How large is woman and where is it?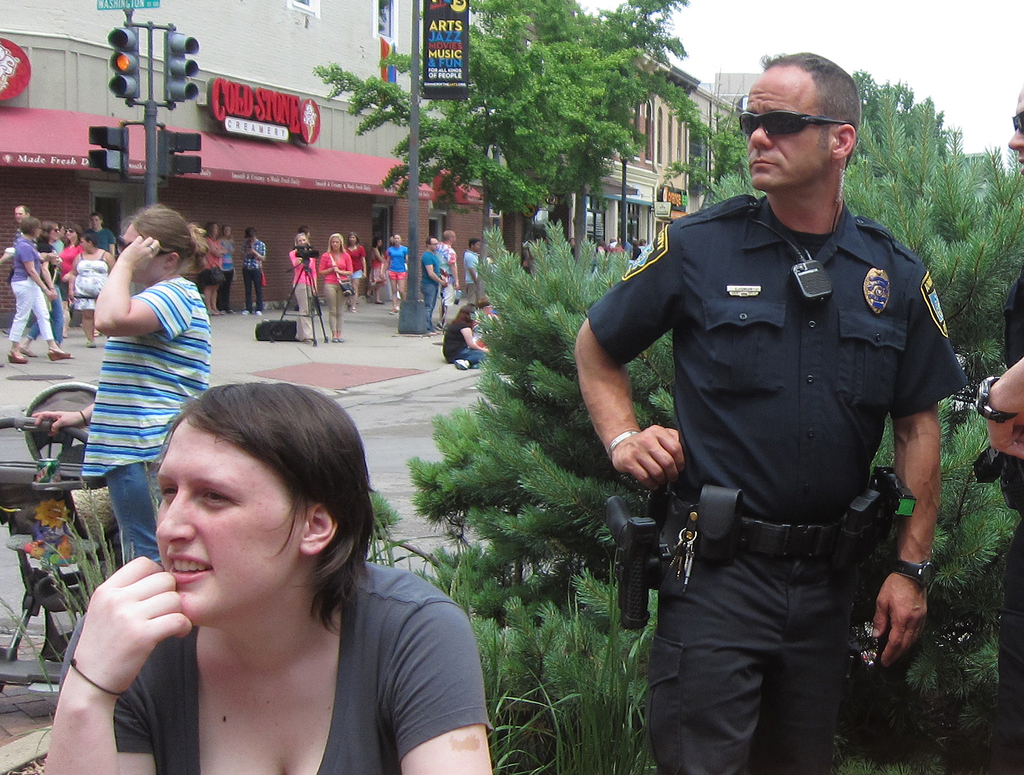
Bounding box: left=317, top=228, right=351, bottom=347.
